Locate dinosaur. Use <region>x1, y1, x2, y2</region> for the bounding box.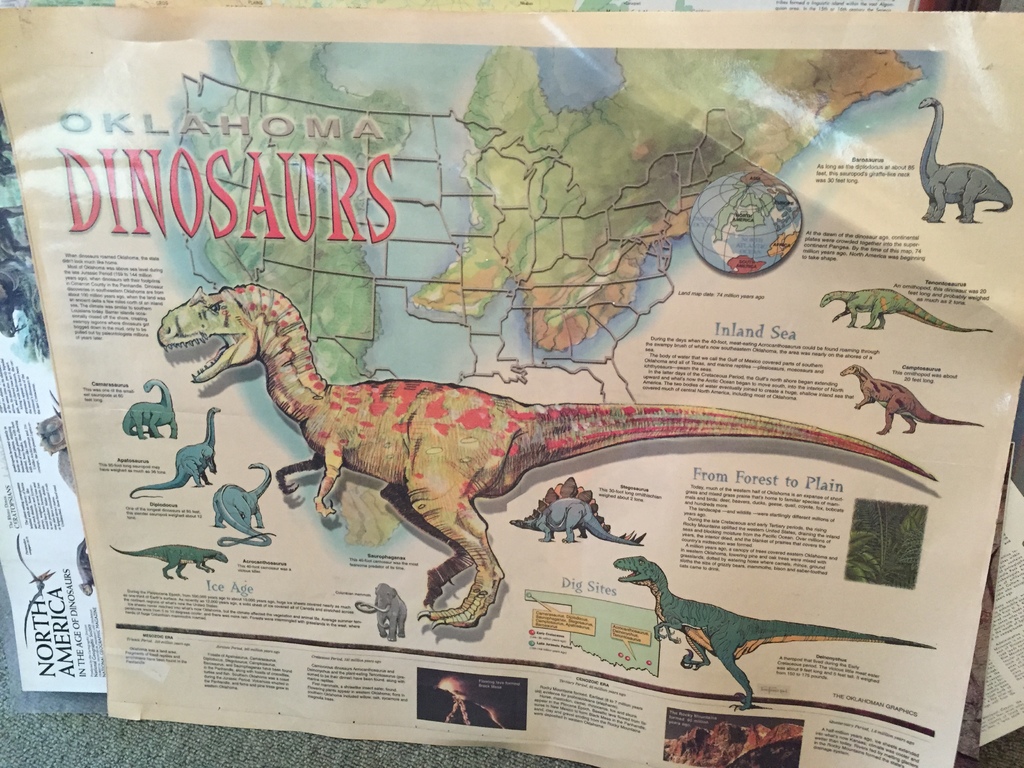
<region>918, 94, 1016, 222</region>.
